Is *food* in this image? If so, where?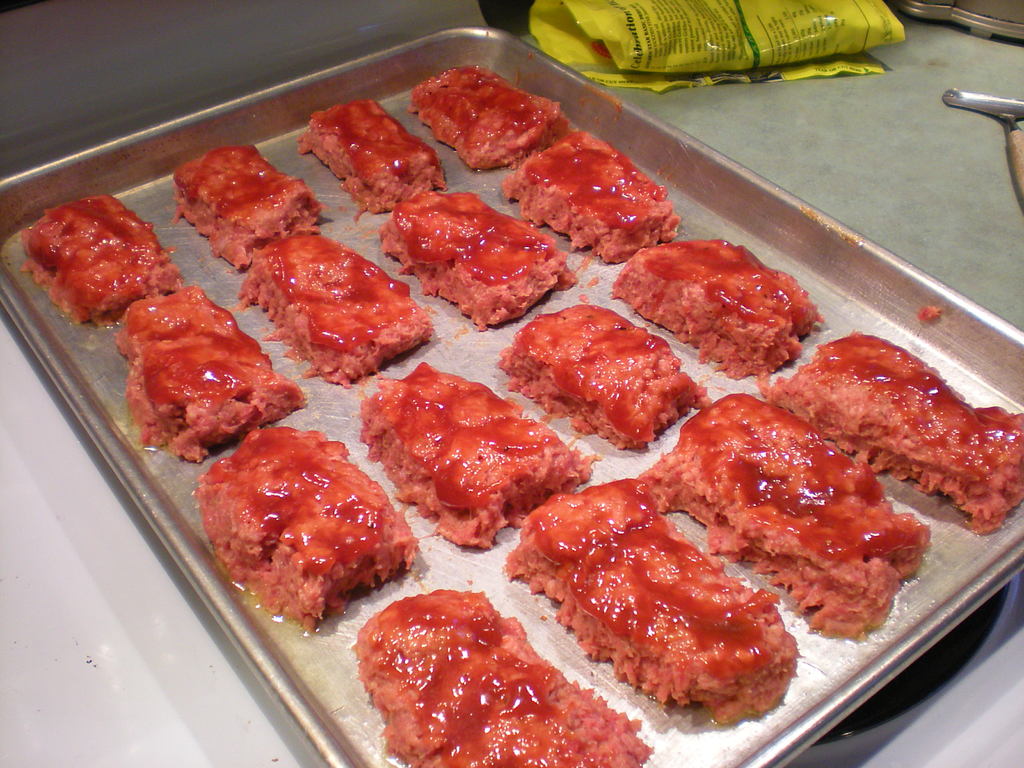
Yes, at (x1=627, y1=233, x2=823, y2=379).
